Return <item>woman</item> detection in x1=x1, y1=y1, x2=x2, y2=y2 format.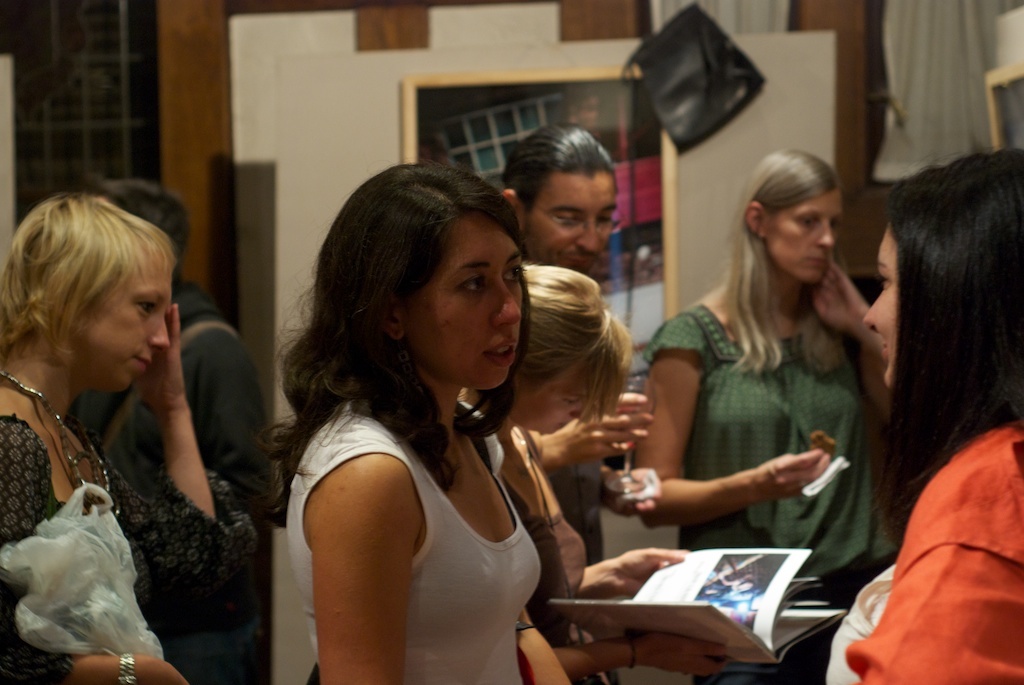
x1=229, y1=136, x2=591, y2=683.
